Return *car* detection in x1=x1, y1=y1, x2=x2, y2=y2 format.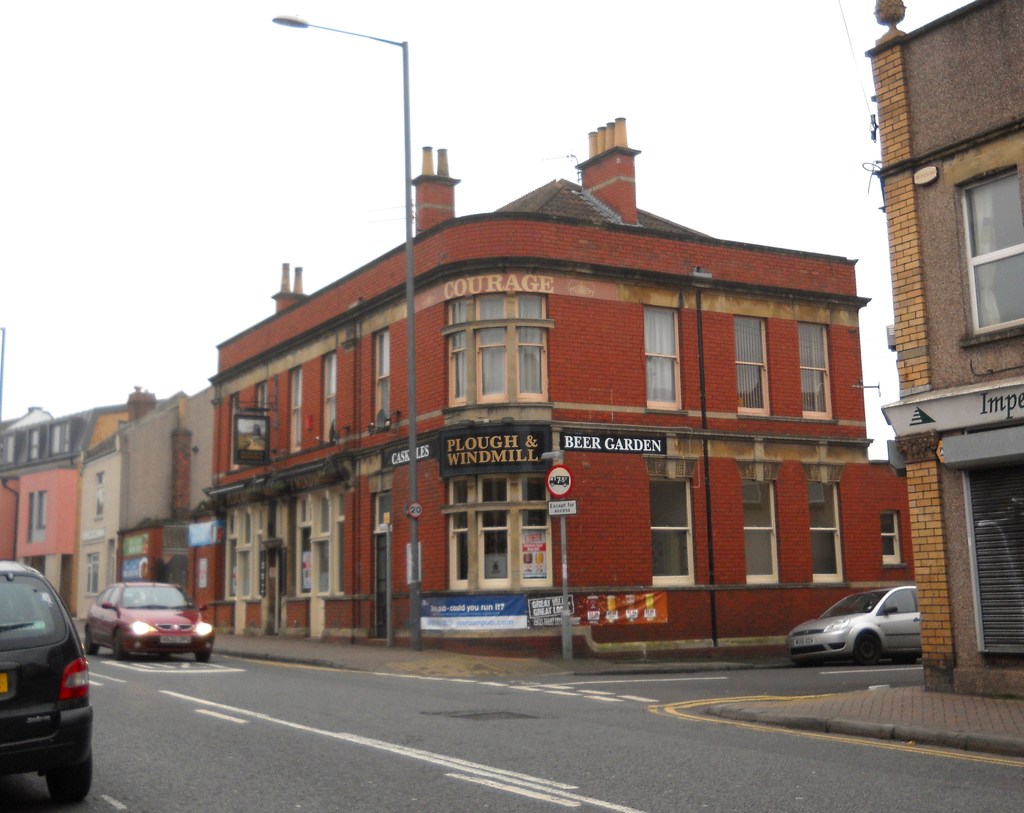
x1=788, y1=581, x2=922, y2=661.
